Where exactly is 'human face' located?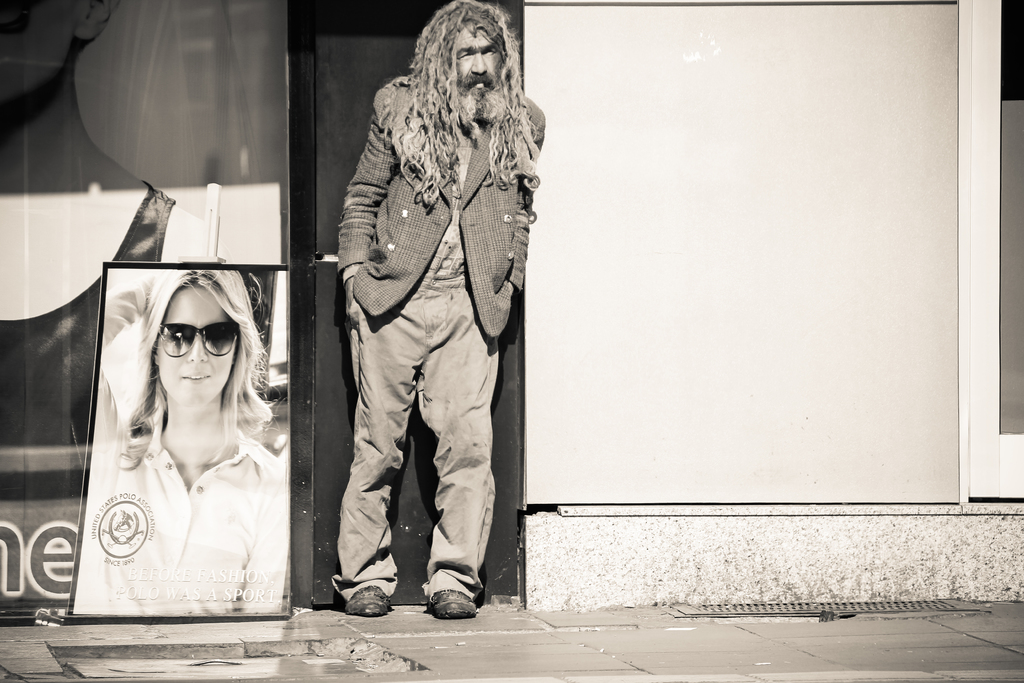
Its bounding box is left=158, top=281, right=241, bottom=409.
